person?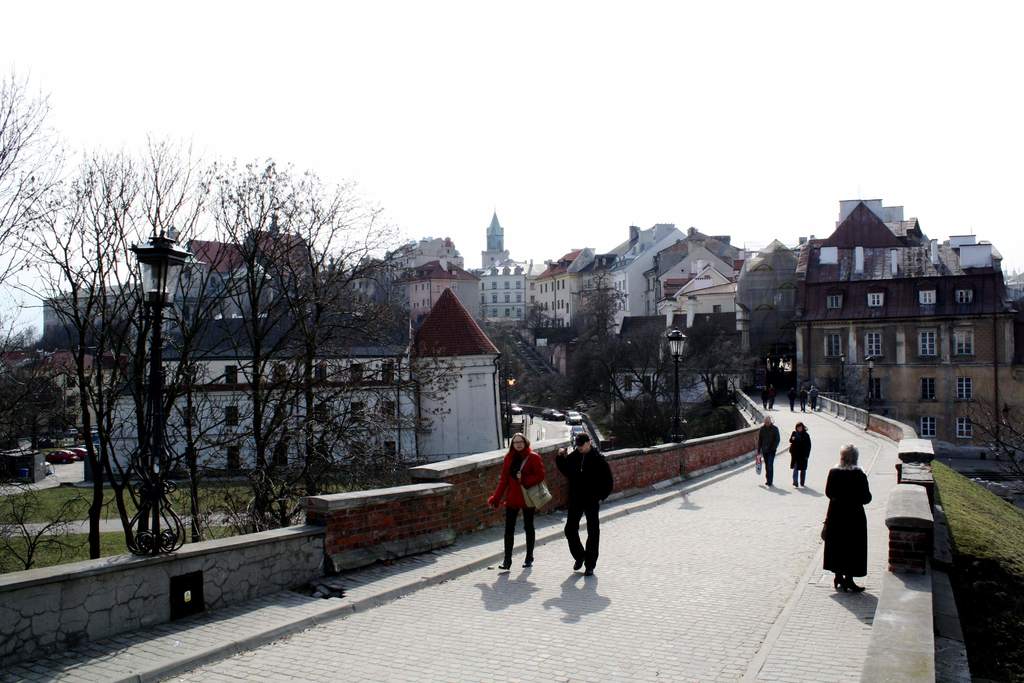
[789, 419, 810, 489]
